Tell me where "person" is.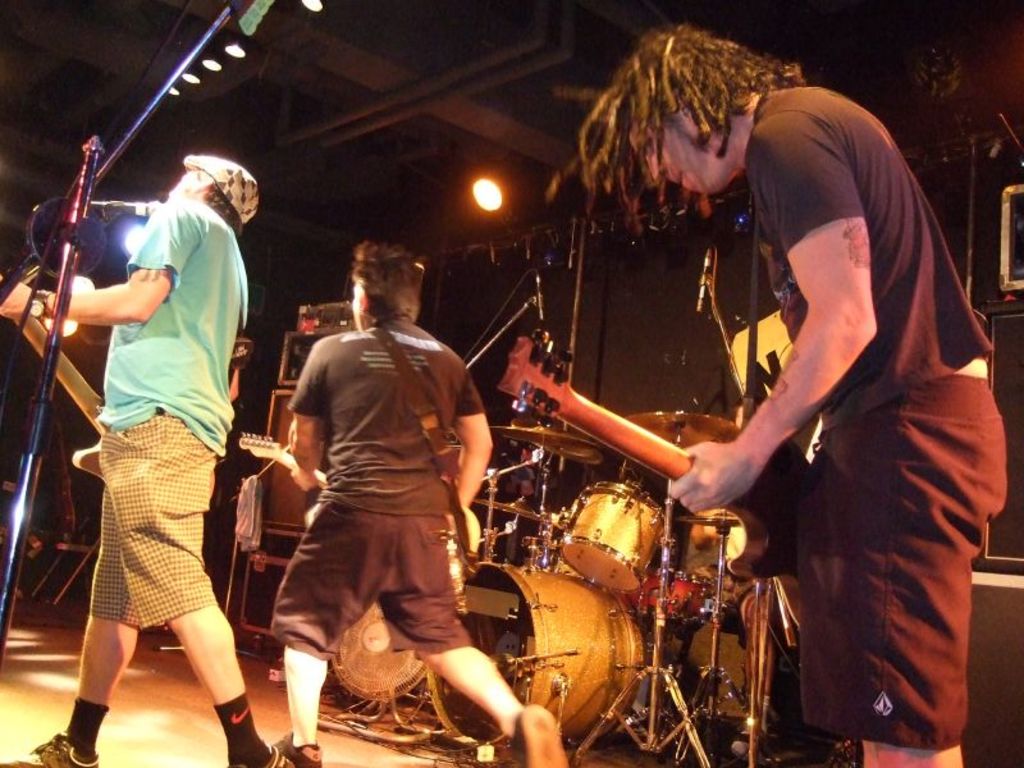
"person" is at select_region(572, 18, 1002, 767).
